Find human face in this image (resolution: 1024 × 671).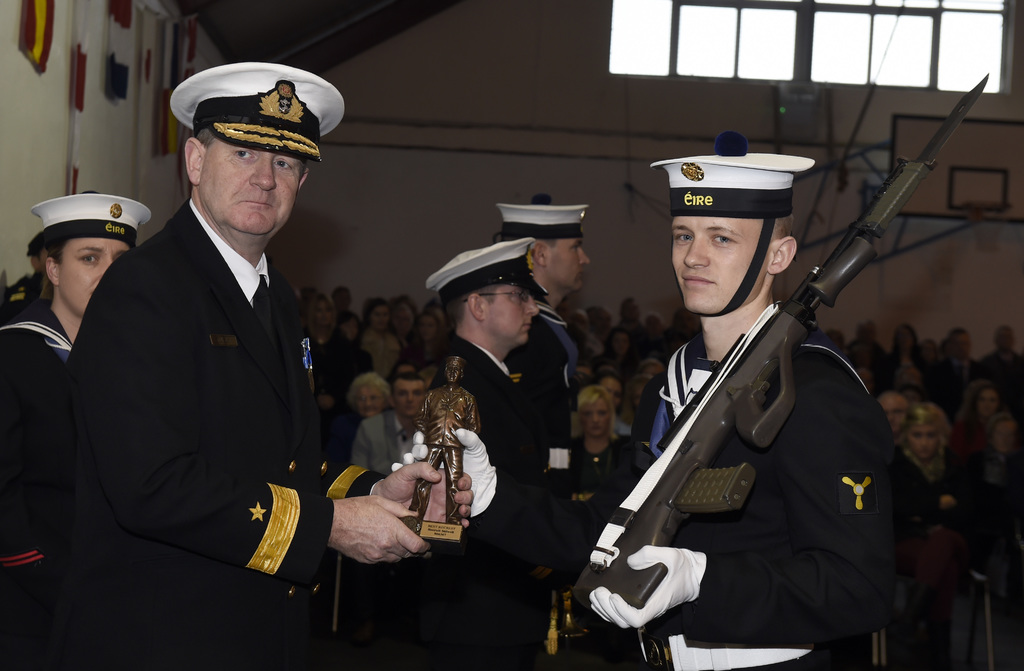
881 393 910 431.
